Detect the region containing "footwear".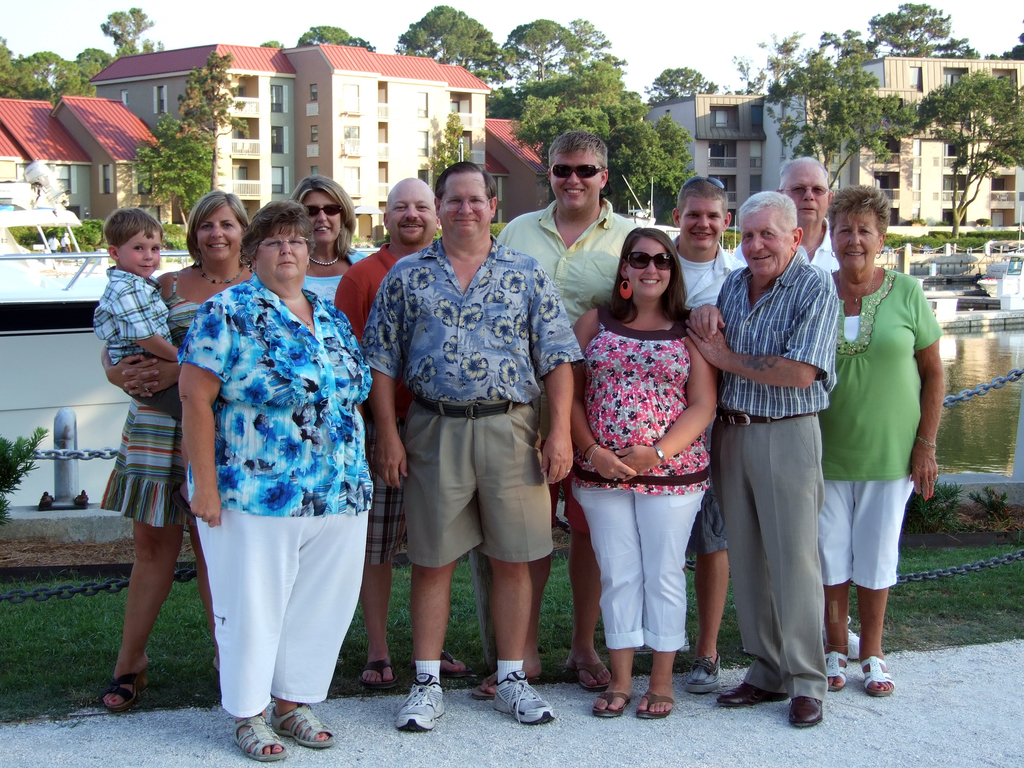
l=861, t=653, r=895, b=697.
